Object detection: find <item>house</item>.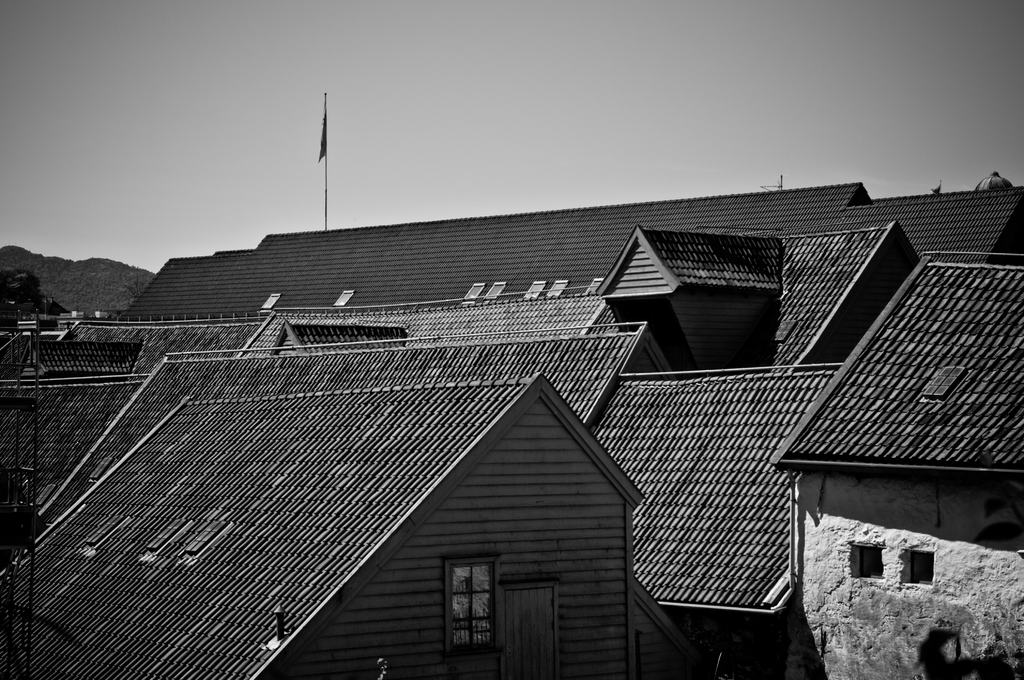
(x1=94, y1=183, x2=1023, y2=370).
